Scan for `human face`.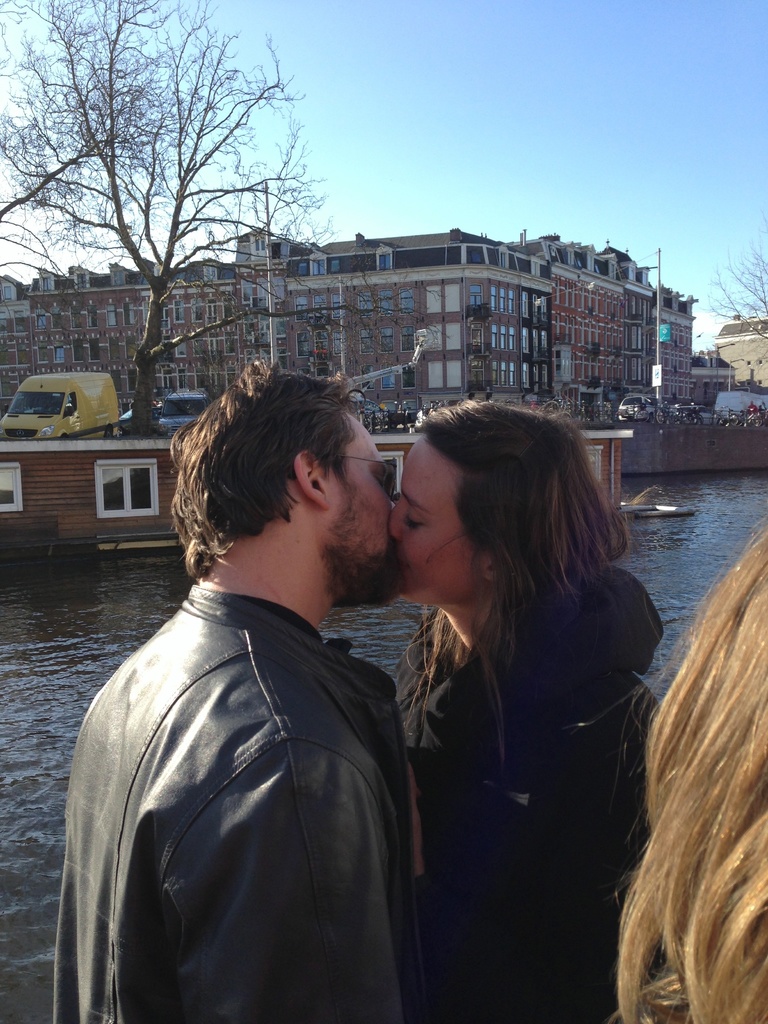
Scan result: select_region(388, 431, 476, 602).
